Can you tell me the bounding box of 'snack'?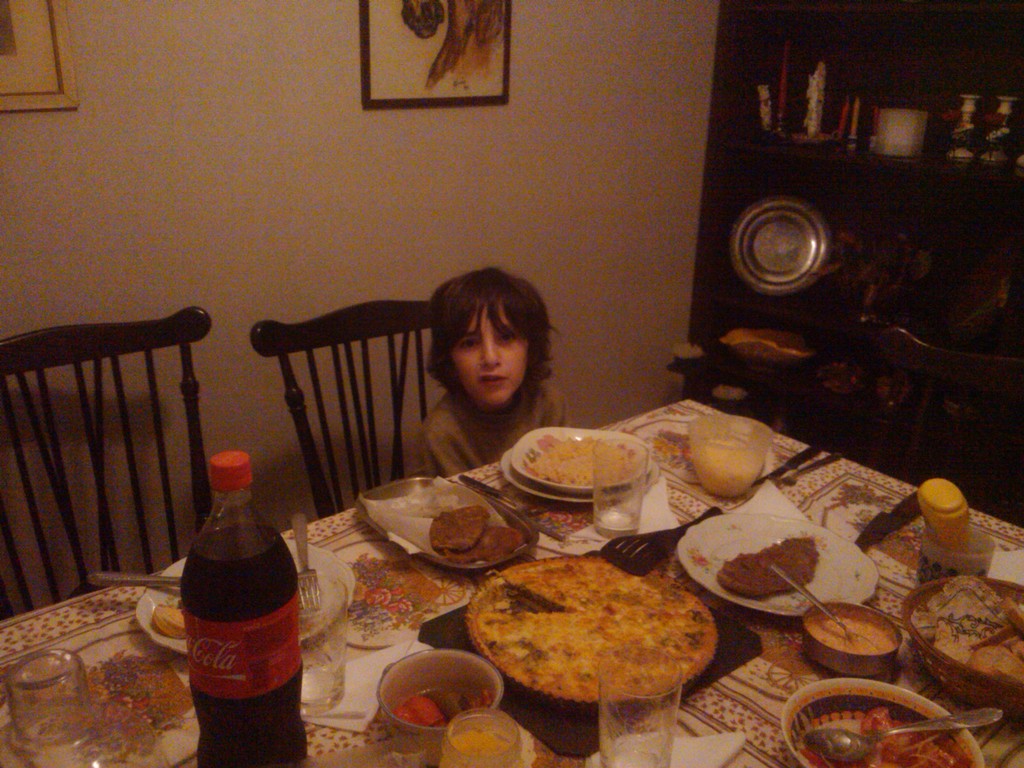
Rect(464, 552, 718, 705).
